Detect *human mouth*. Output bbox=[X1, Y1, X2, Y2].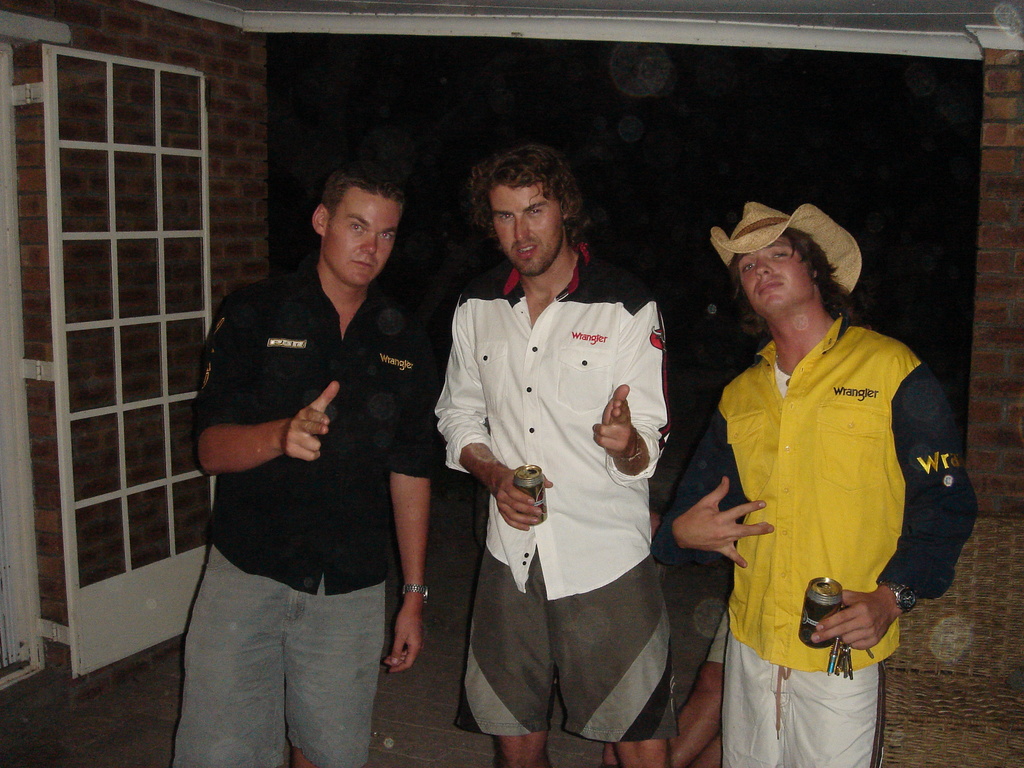
bbox=[514, 241, 541, 258].
